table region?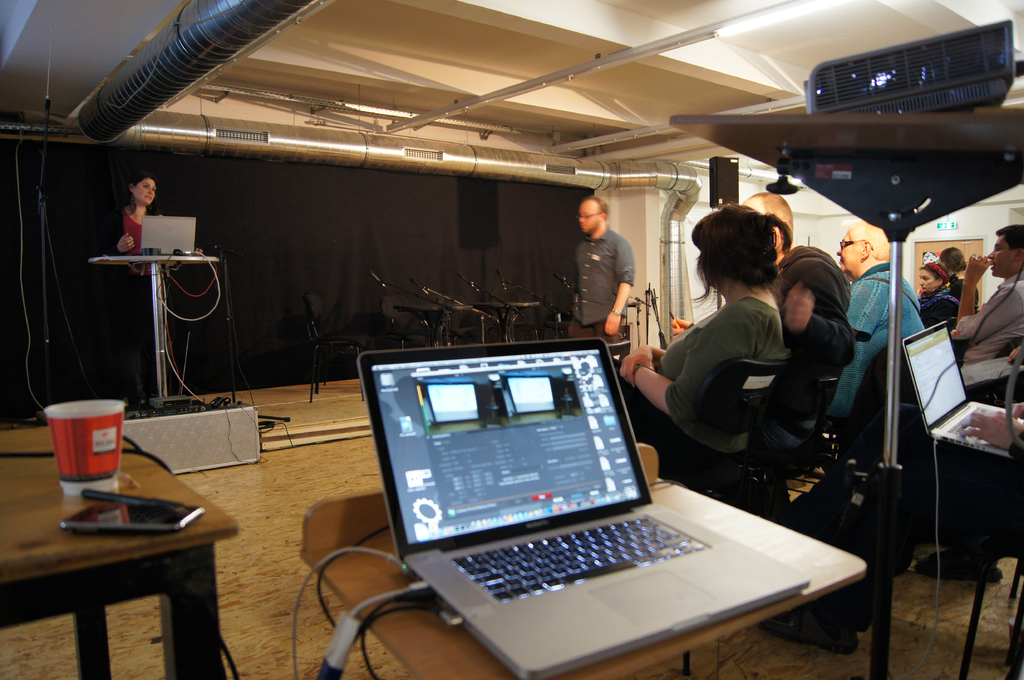
bbox(300, 443, 866, 679)
